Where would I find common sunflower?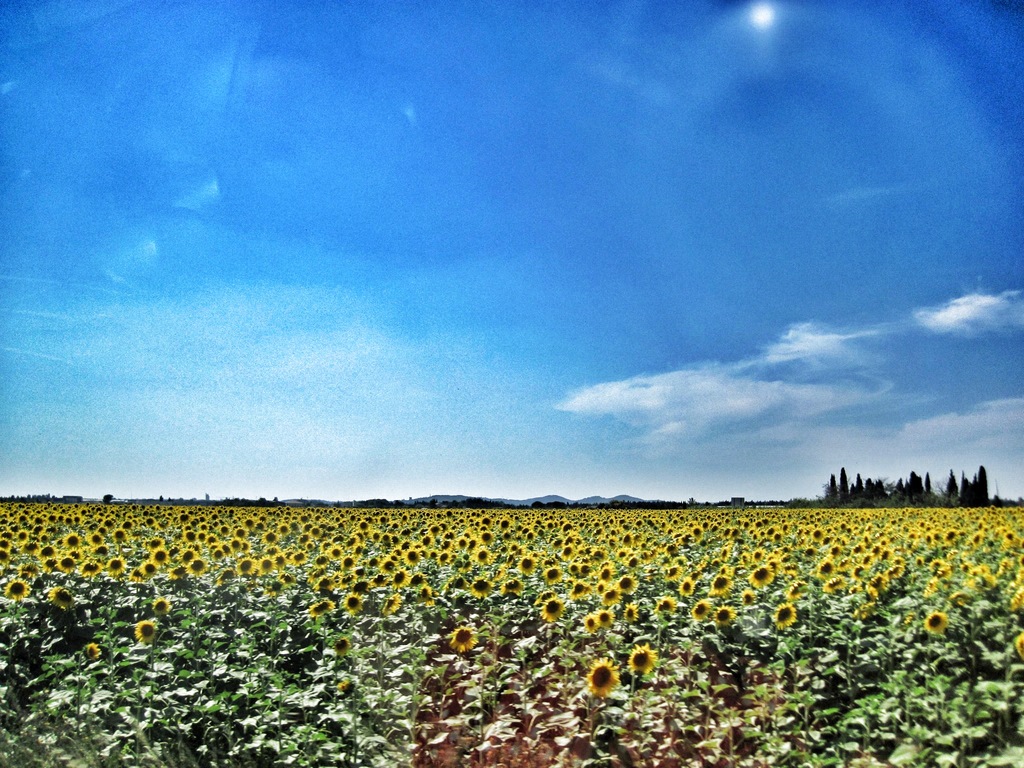
At x1=343, y1=592, x2=360, y2=613.
